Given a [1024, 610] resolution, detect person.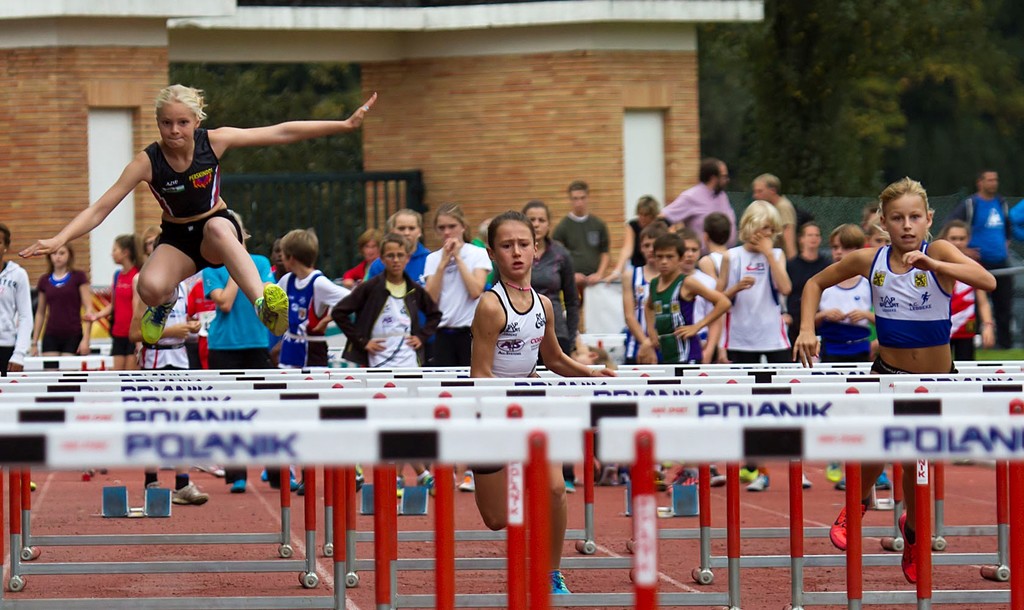
bbox=[332, 234, 447, 477].
